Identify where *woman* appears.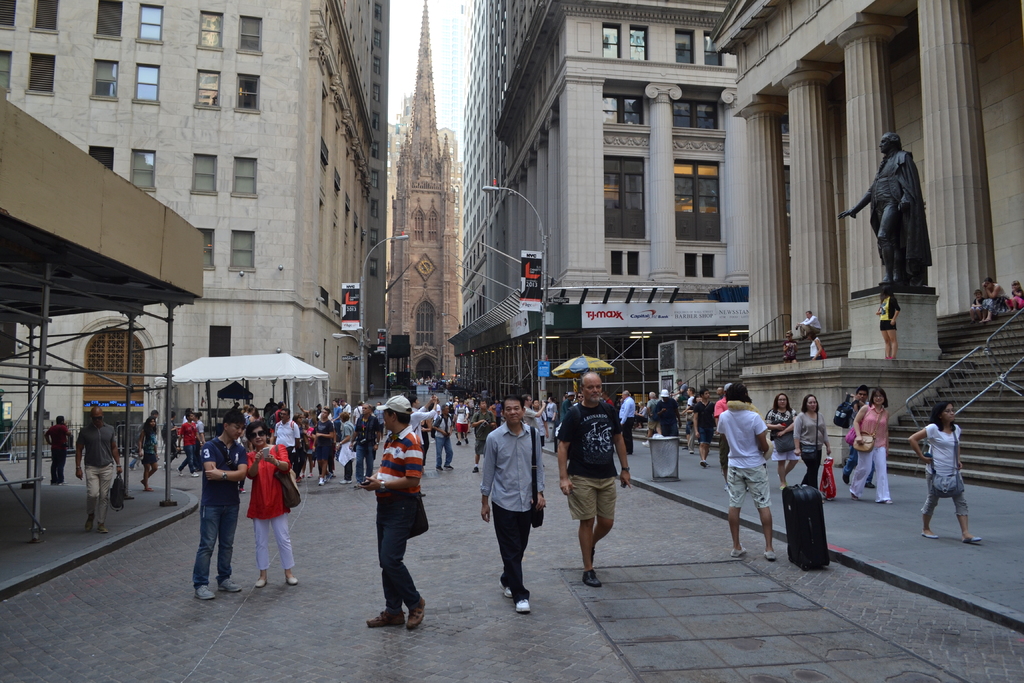
Appears at (x1=852, y1=386, x2=890, y2=500).
